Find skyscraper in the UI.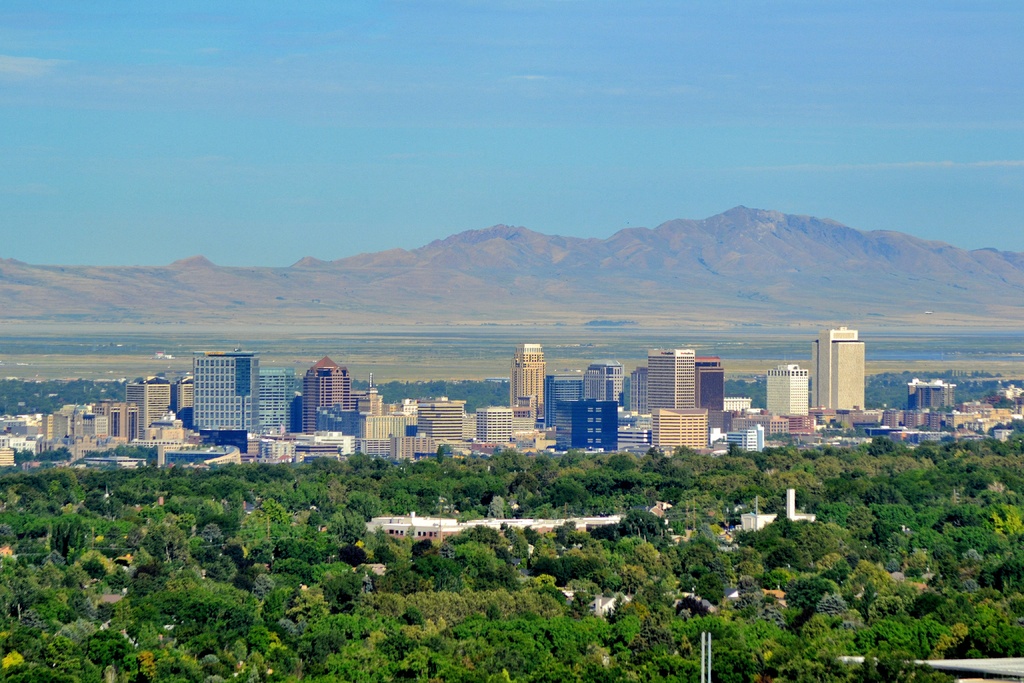
UI element at 125, 370, 165, 441.
